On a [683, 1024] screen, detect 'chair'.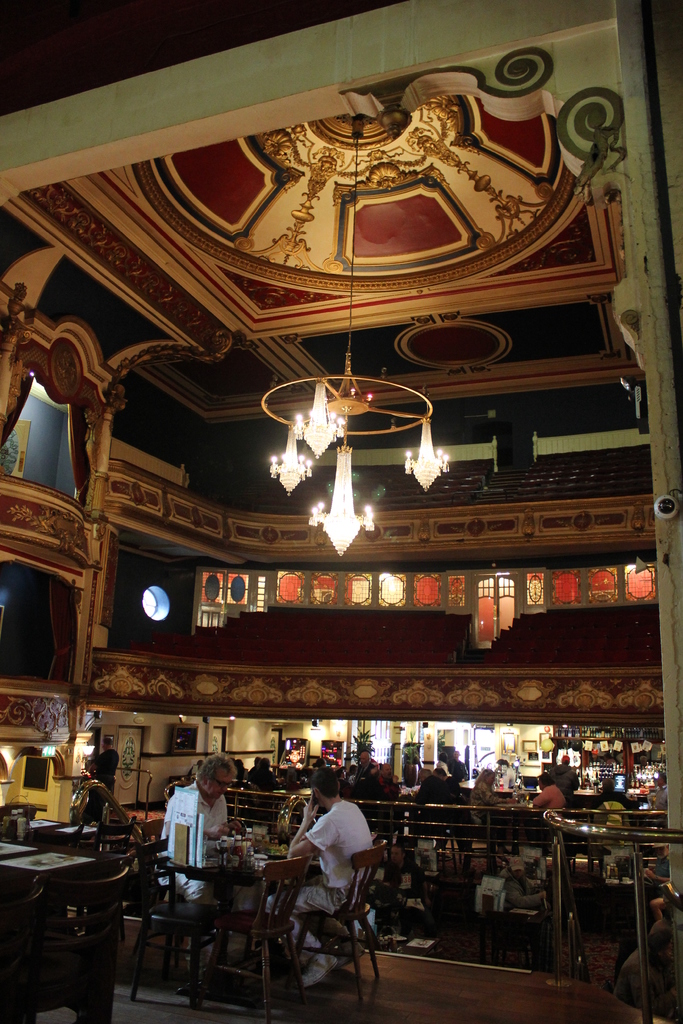
Rect(296, 844, 380, 991).
